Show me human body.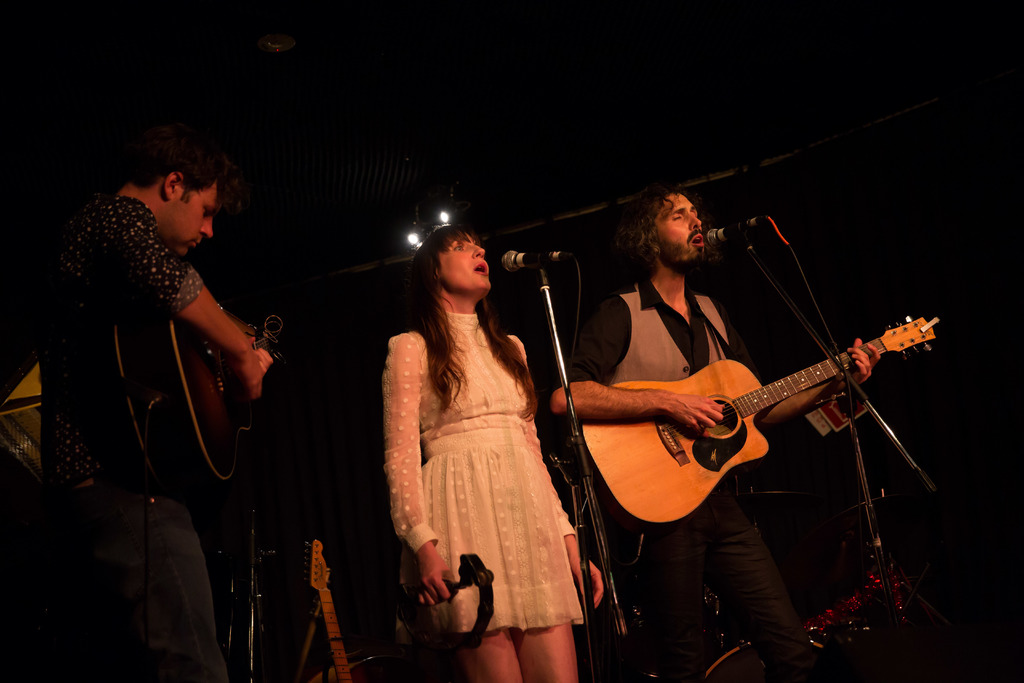
human body is here: region(84, 108, 285, 593).
